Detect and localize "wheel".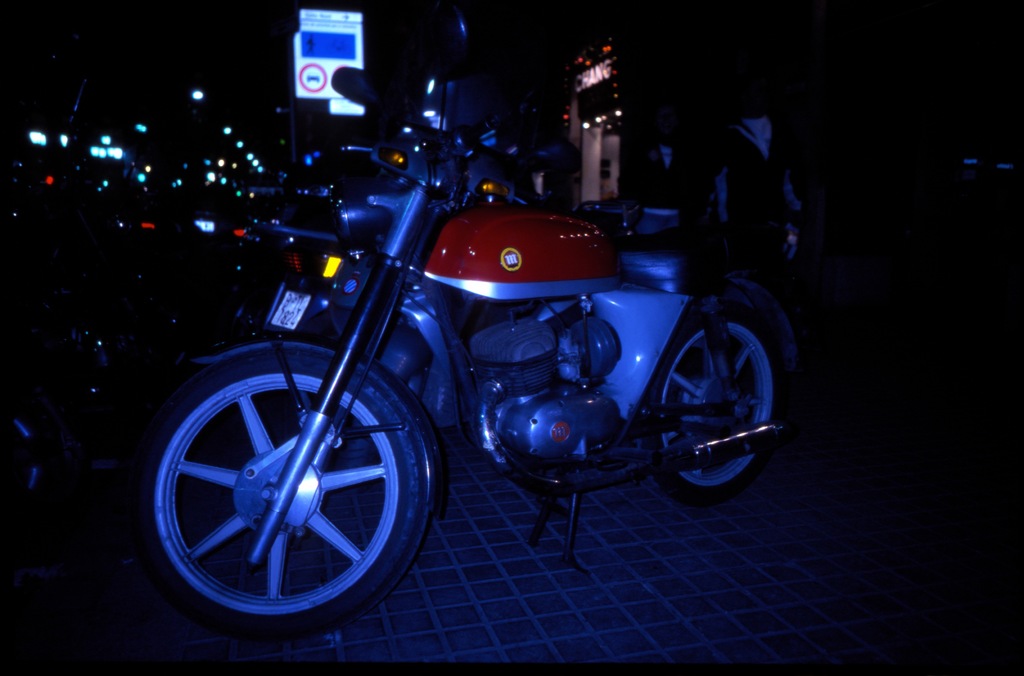
Localized at rect(644, 302, 772, 508).
